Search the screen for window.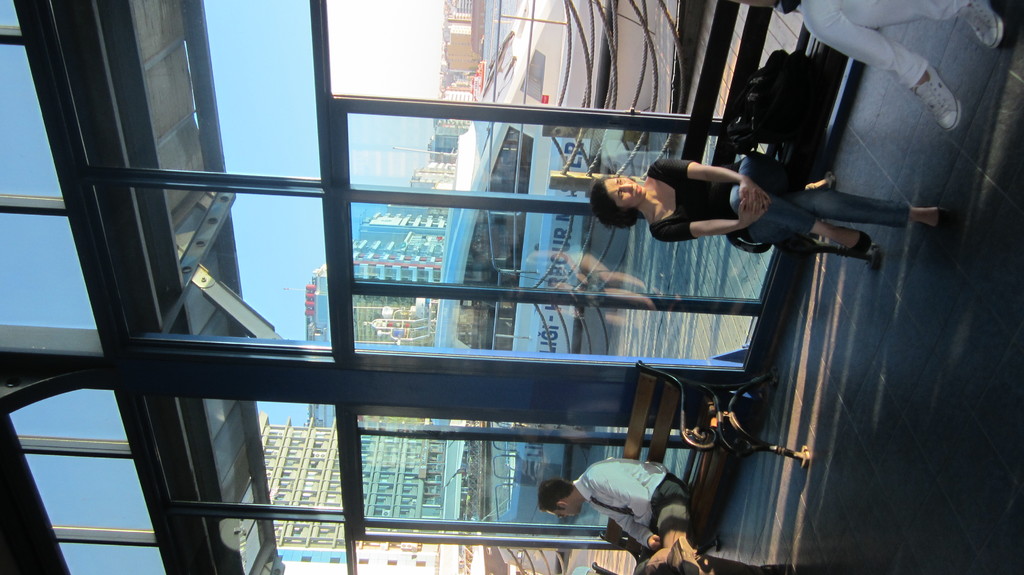
Found at rect(312, 425, 332, 437).
